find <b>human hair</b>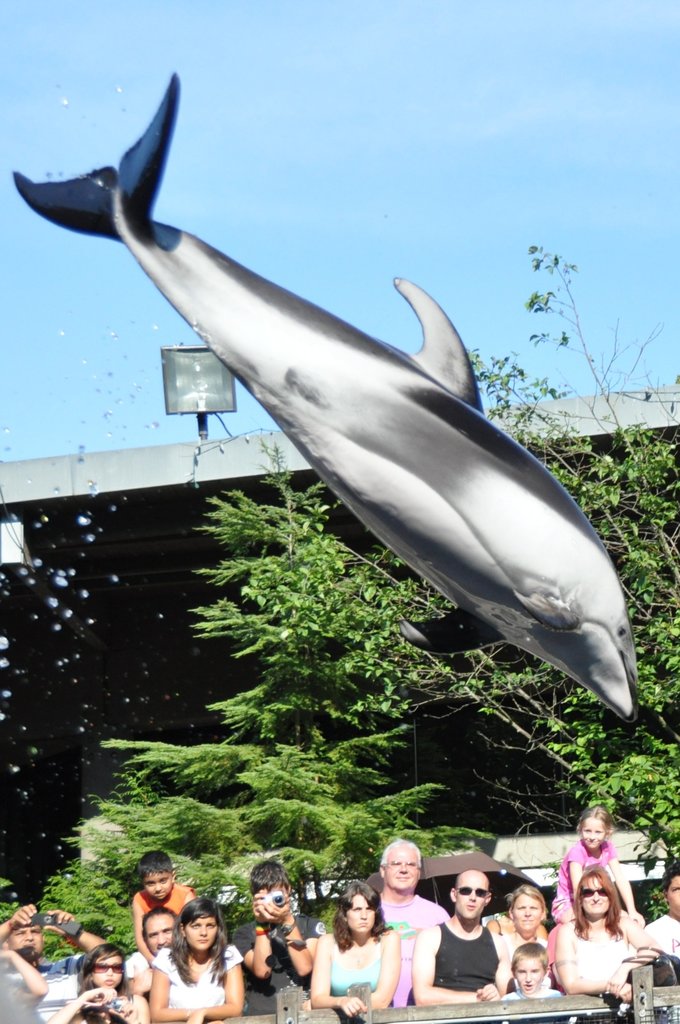
x1=136, y1=850, x2=174, y2=886
